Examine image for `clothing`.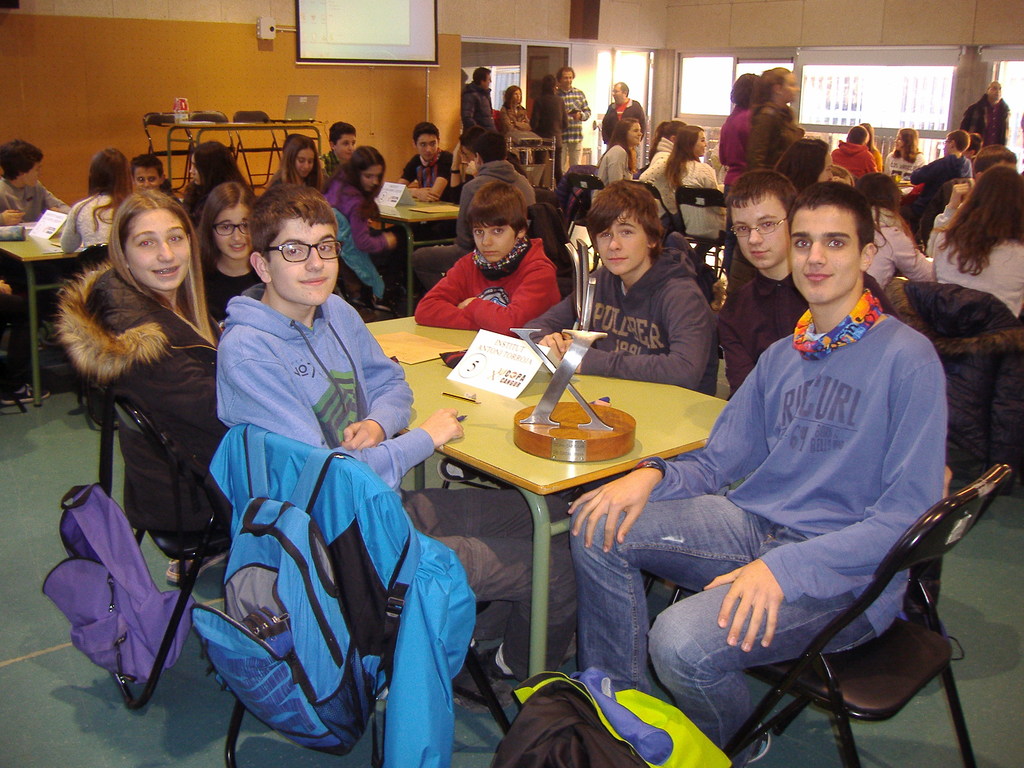
Examination result: (x1=200, y1=257, x2=268, y2=321).
